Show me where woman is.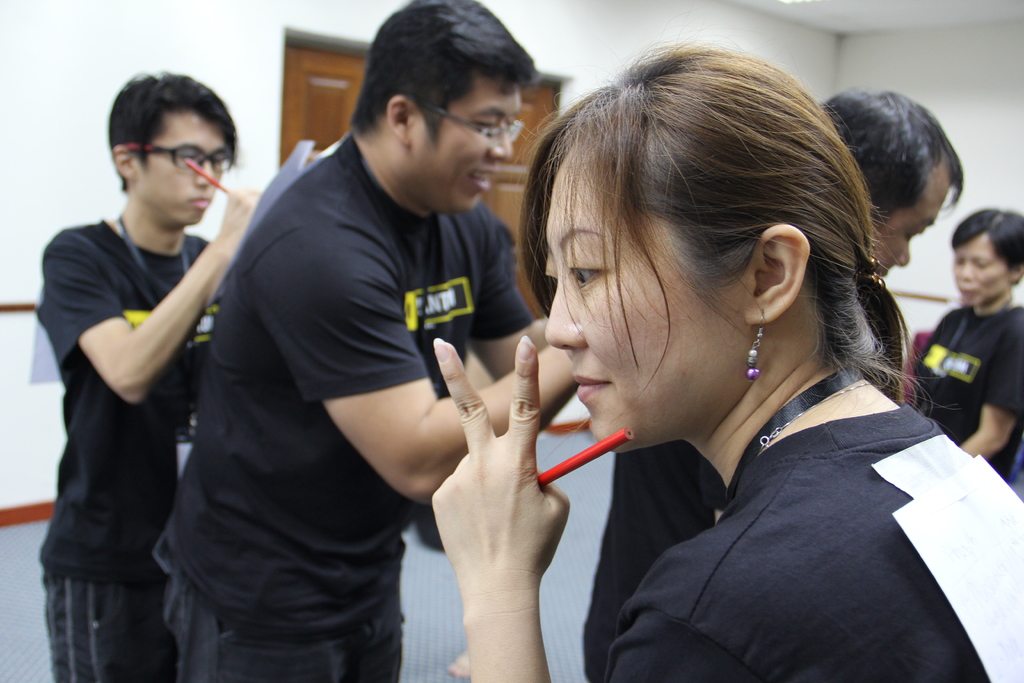
woman is at l=911, t=208, r=1023, b=489.
